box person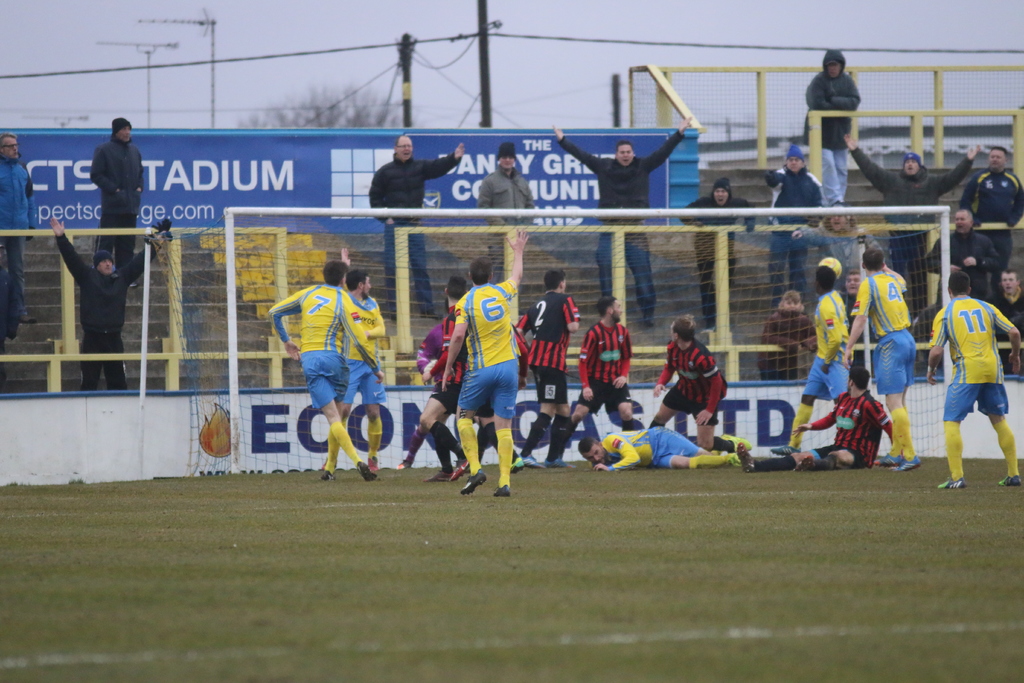
980/270/1023/374
